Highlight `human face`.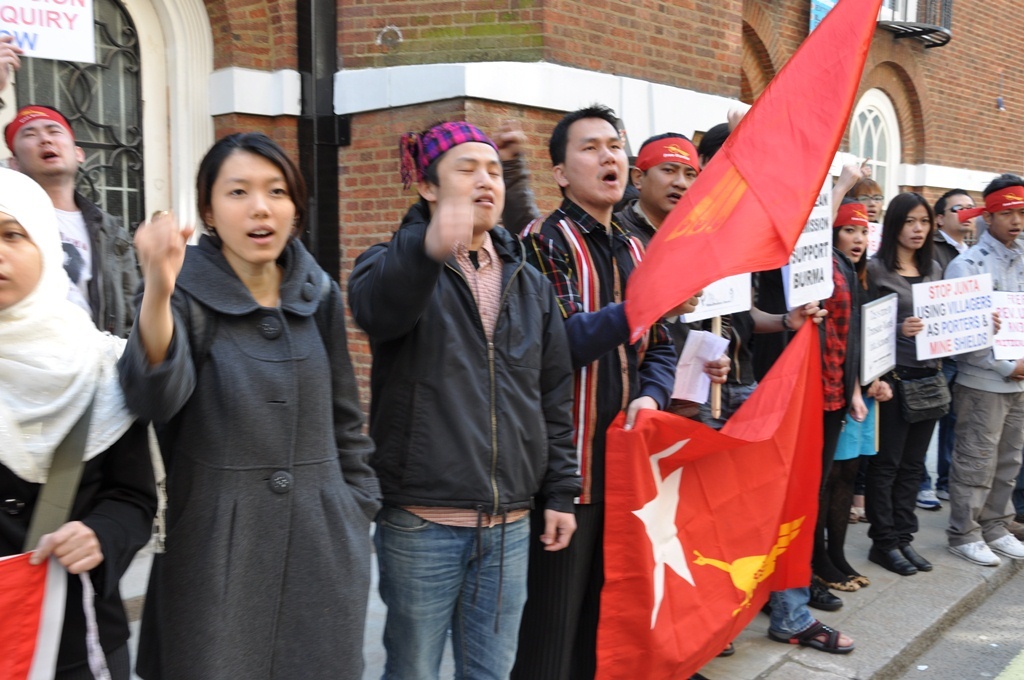
Highlighted region: Rect(0, 208, 41, 309).
